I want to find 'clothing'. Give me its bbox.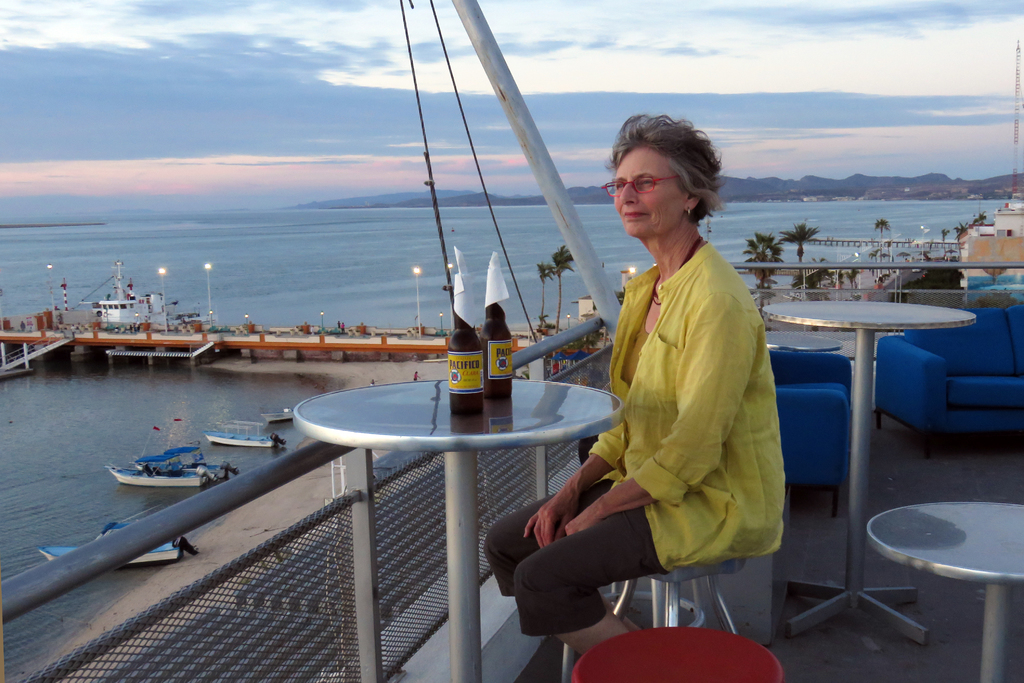
(left=568, top=185, right=788, bottom=621).
